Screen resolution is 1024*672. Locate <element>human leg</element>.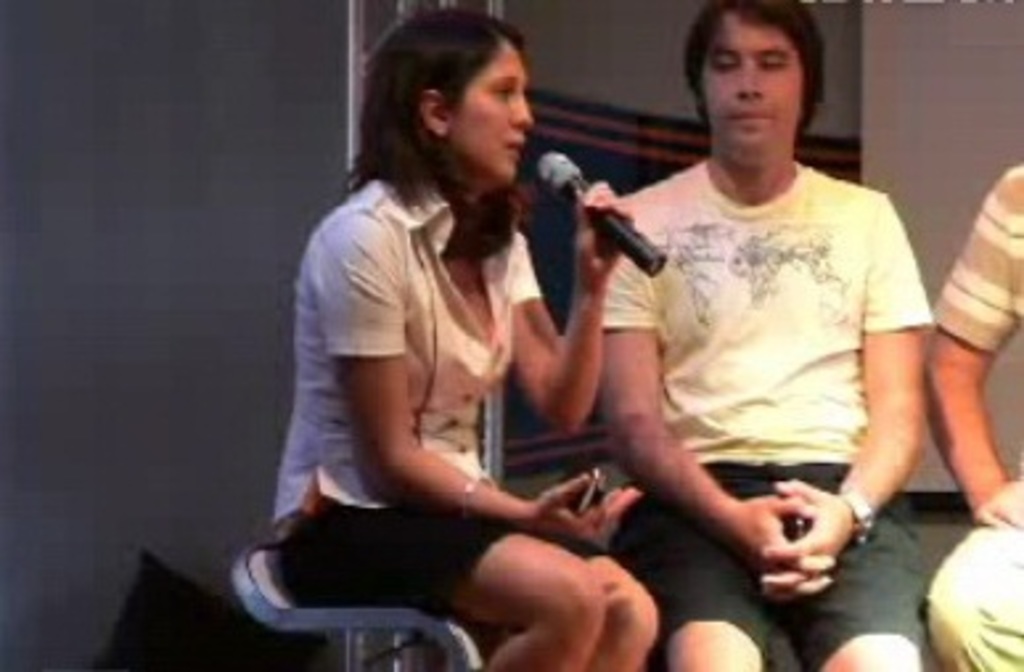
region(635, 513, 775, 669).
